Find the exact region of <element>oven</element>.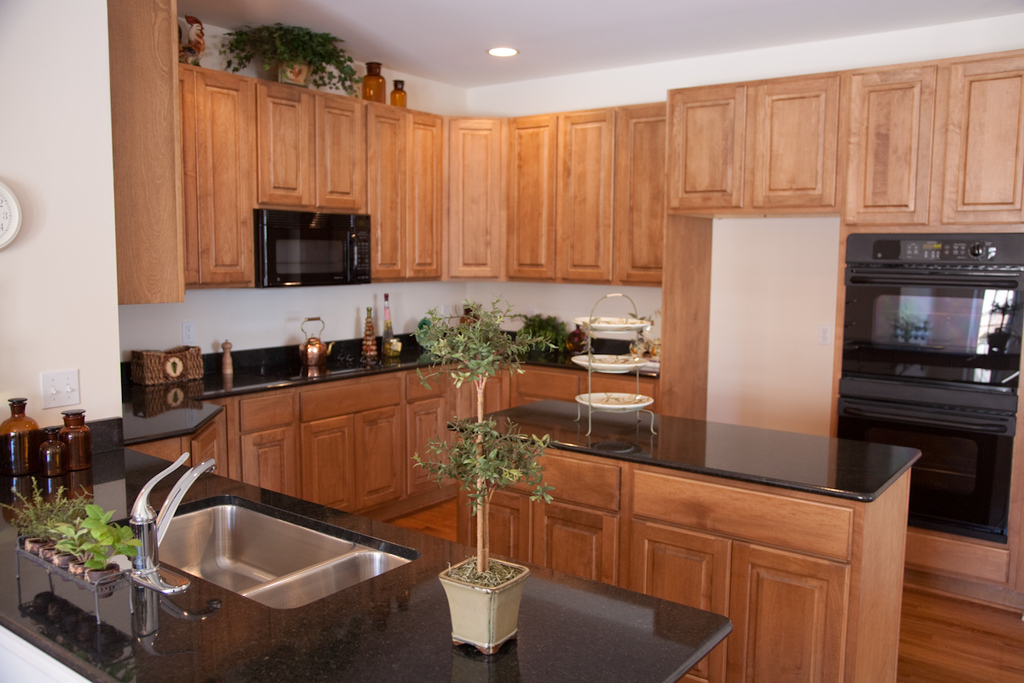
Exact region: {"x1": 833, "y1": 234, "x2": 1015, "y2": 549}.
